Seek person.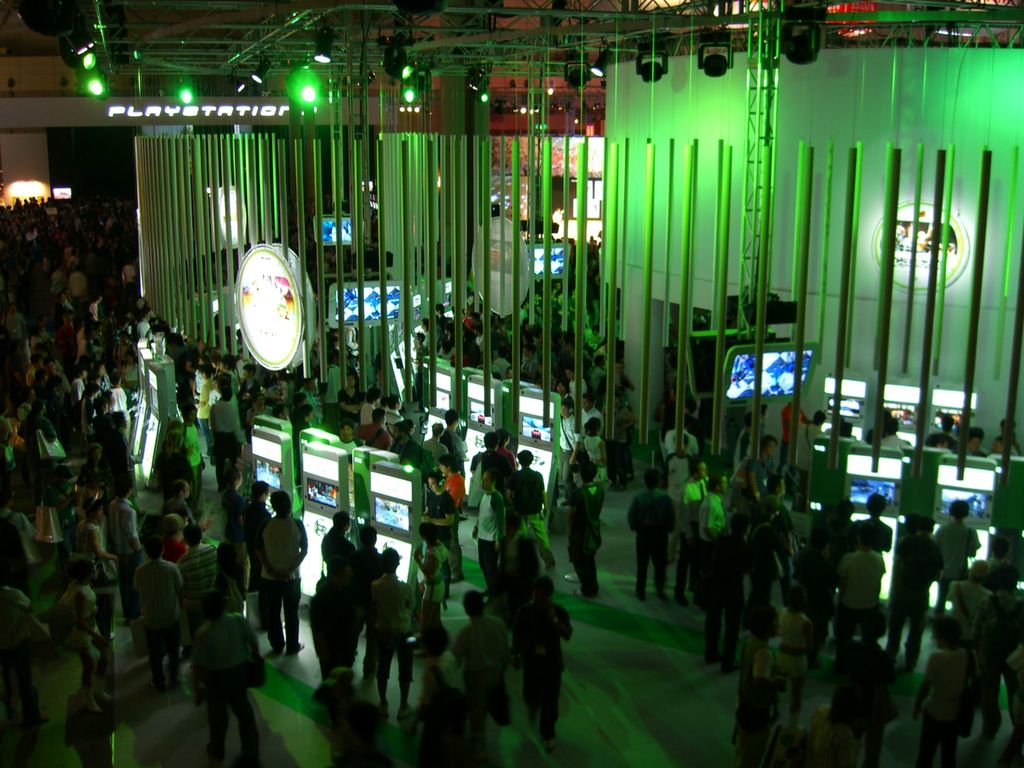
Rect(468, 429, 511, 490).
